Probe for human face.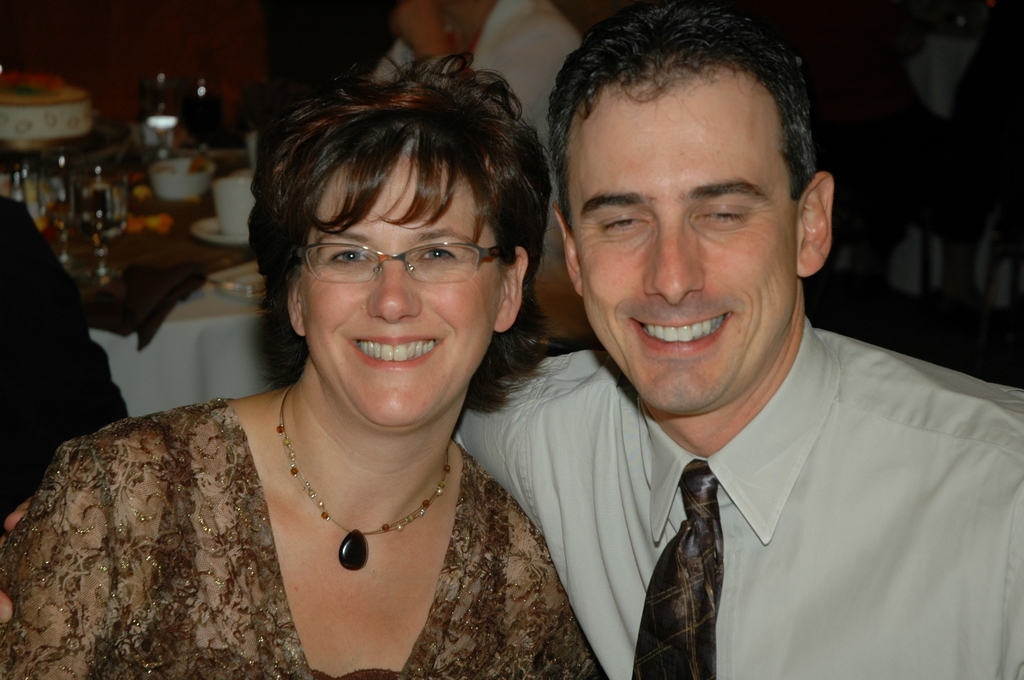
Probe result: box=[296, 152, 501, 428].
